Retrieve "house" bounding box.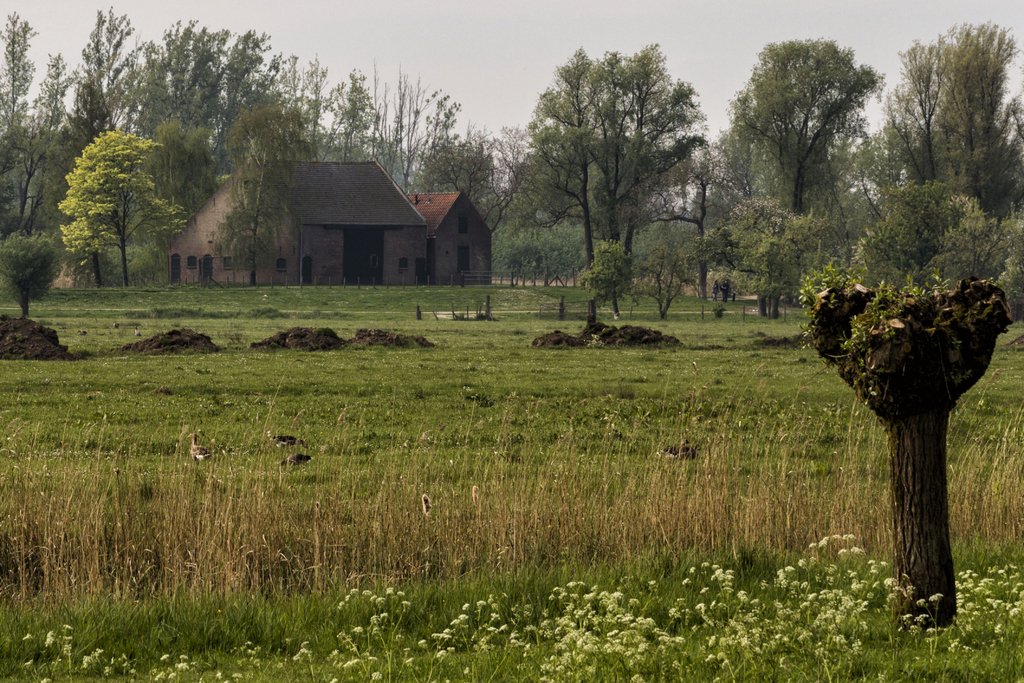
Bounding box: <box>139,145,411,291</box>.
